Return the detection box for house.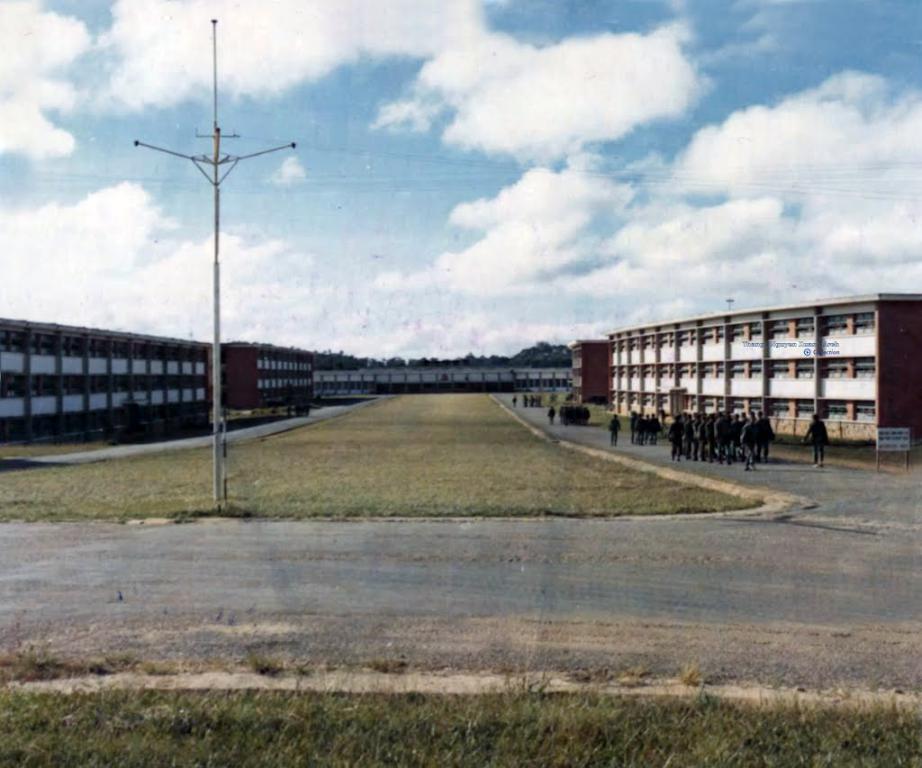
bbox=[616, 313, 877, 452].
